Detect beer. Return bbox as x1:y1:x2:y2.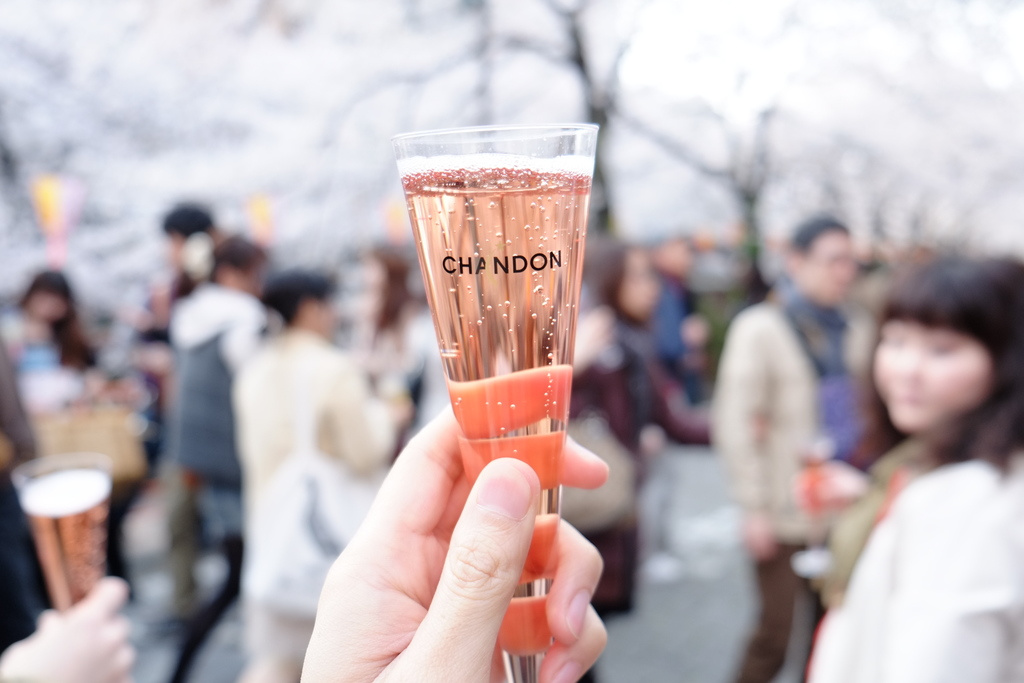
388:113:605:682.
